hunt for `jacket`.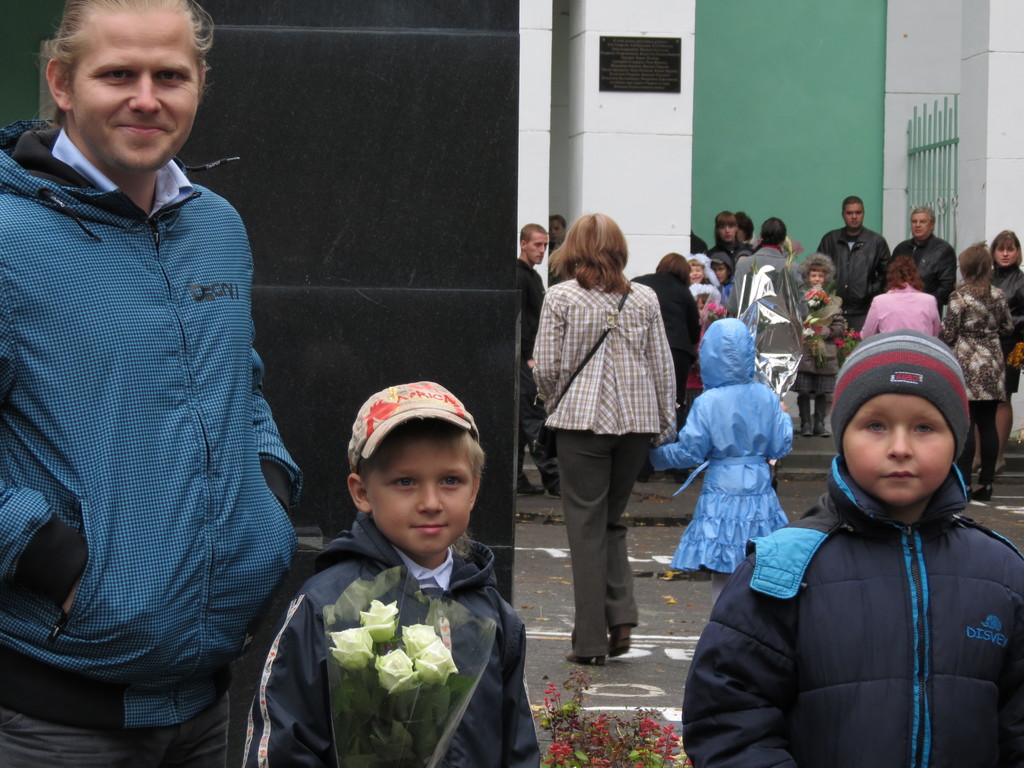
Hunted down at bbox=(716, 372, 1023, 754).
